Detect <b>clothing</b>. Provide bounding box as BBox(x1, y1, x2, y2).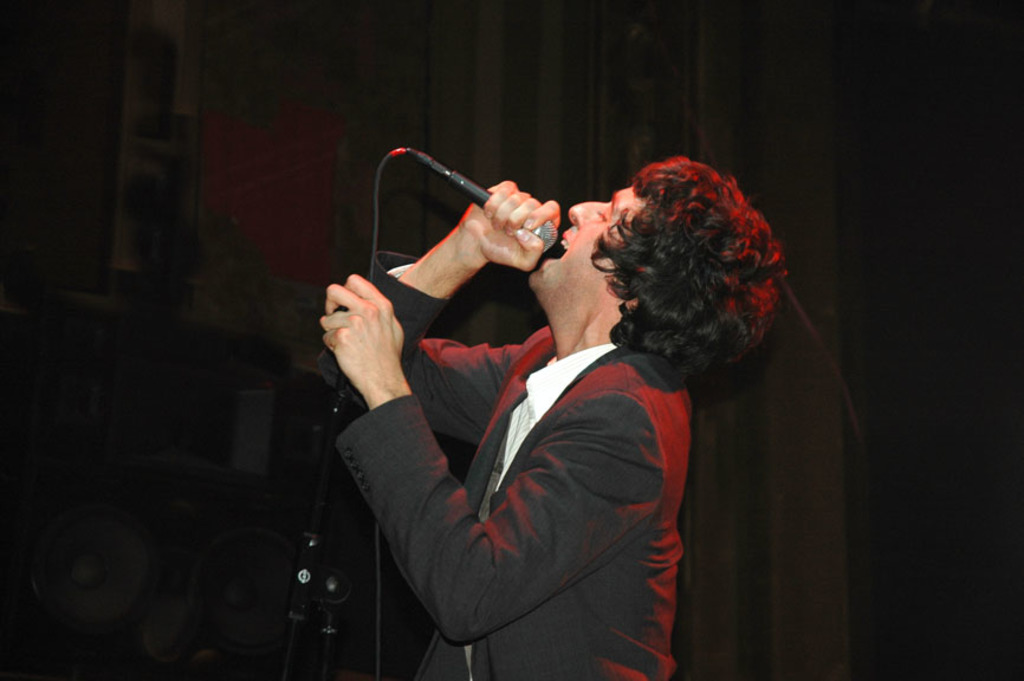
BBox(297, 242, 713, 680).
